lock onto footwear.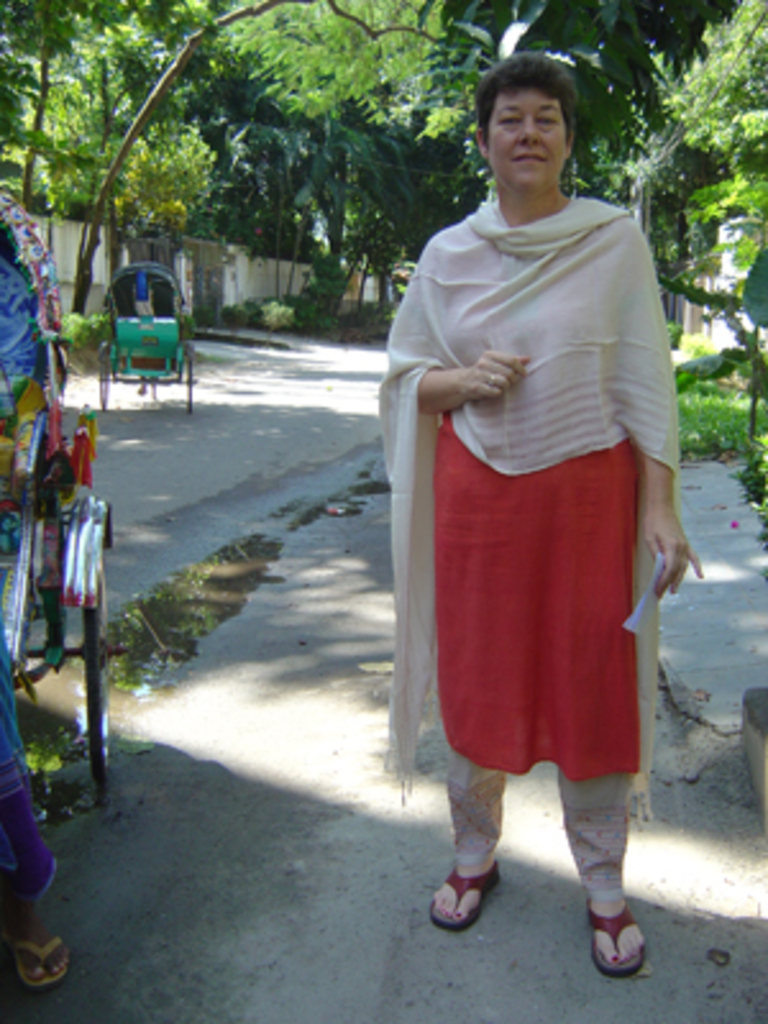
Locked: pyautogui.locateOnScreen(584, 888, 655, 975).
